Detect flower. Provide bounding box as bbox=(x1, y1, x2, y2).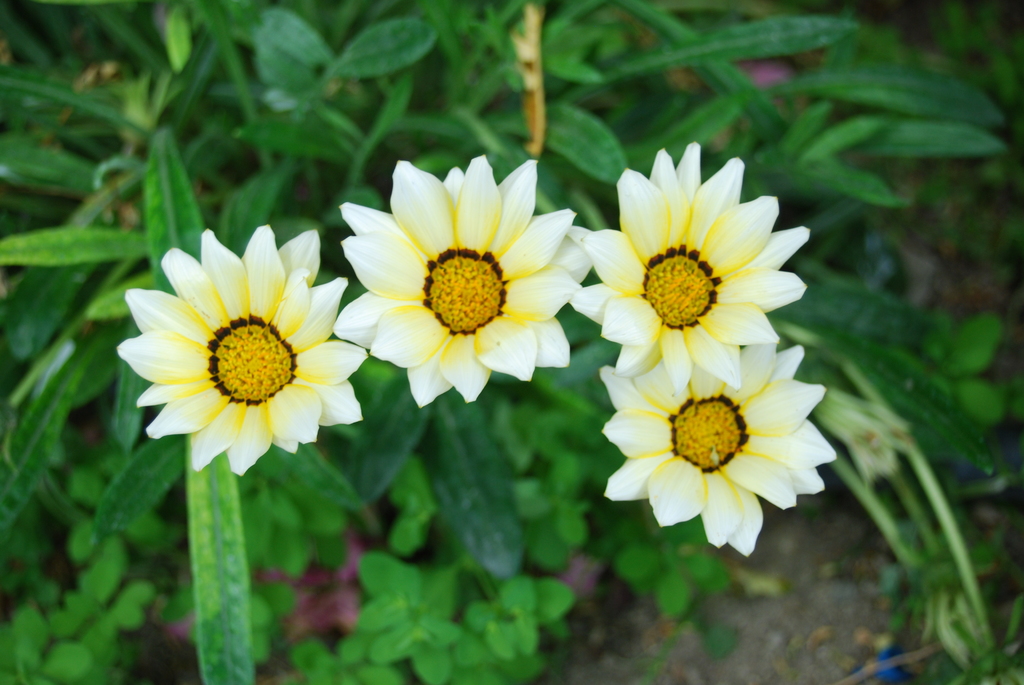
bbox=(332, 149, 610, 438).
